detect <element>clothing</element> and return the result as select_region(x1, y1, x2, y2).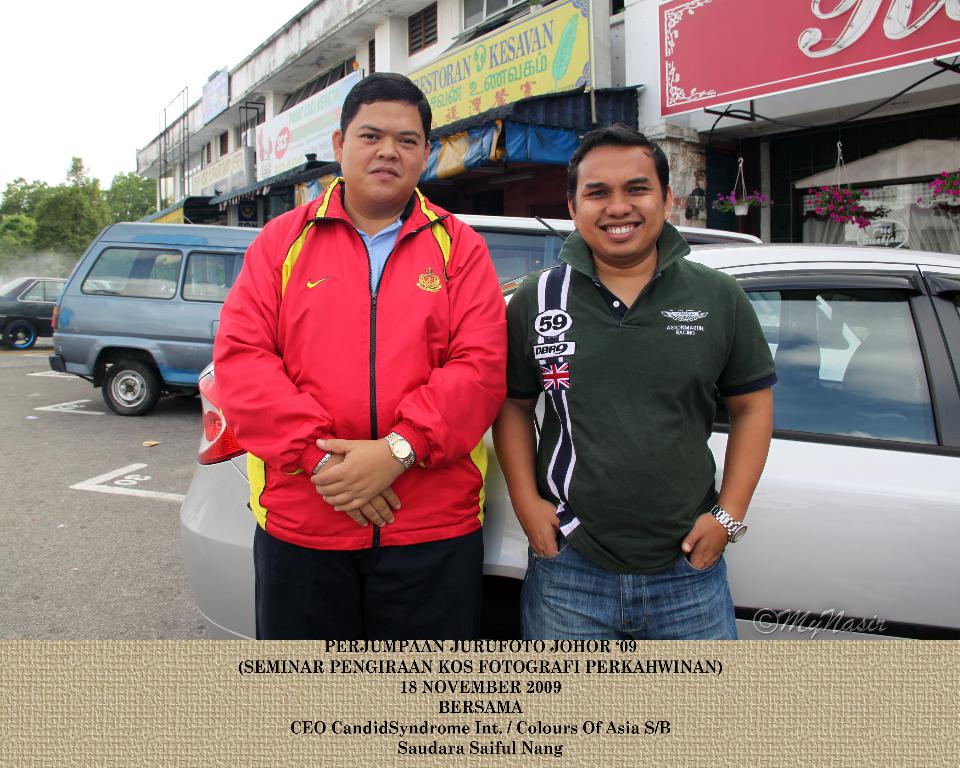
select_region(510, 190, 779, 619).
